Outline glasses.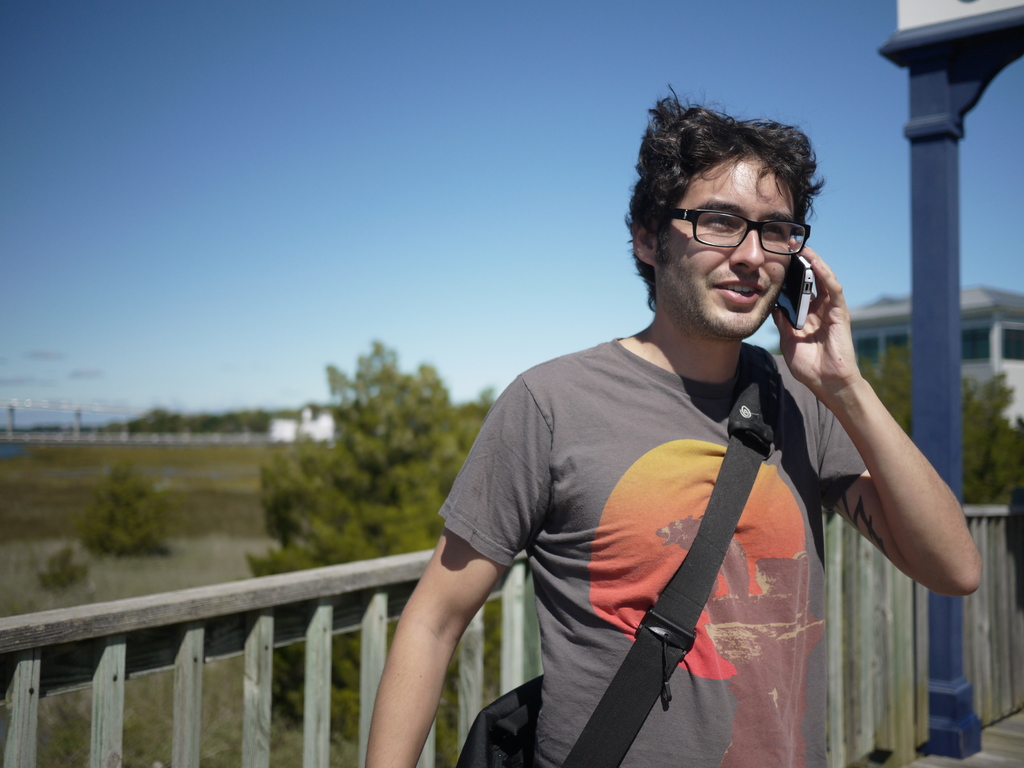
Outline: 673/201/804/254.
